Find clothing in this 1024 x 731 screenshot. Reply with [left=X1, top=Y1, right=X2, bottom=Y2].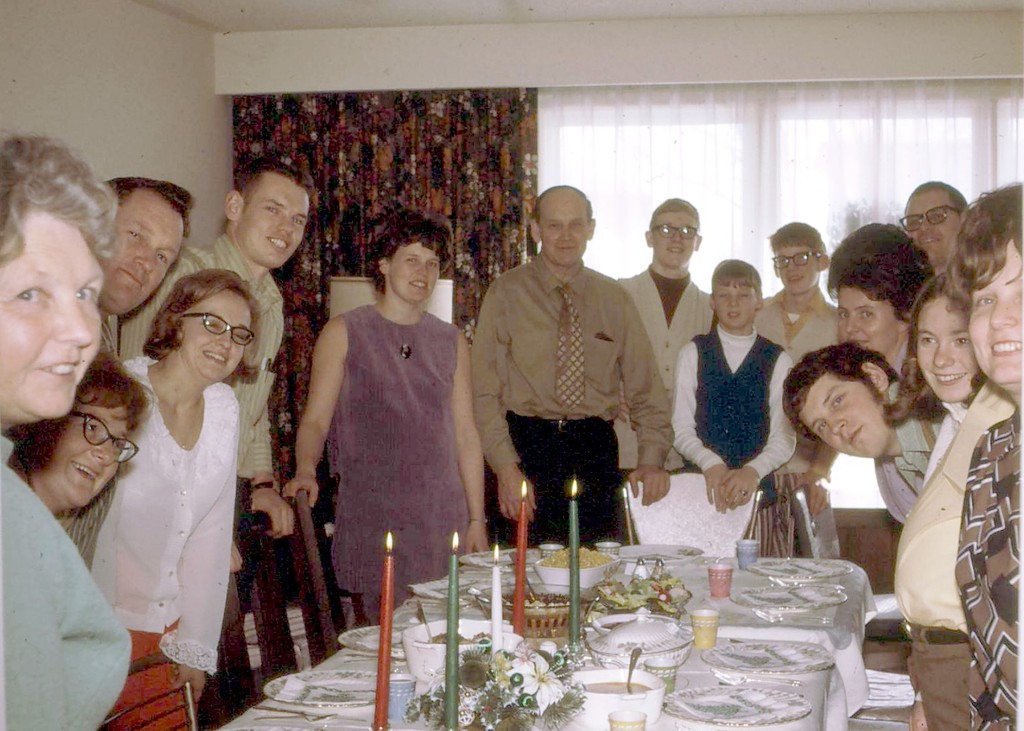
[left=614, top=268, right=716, bottom=551].
